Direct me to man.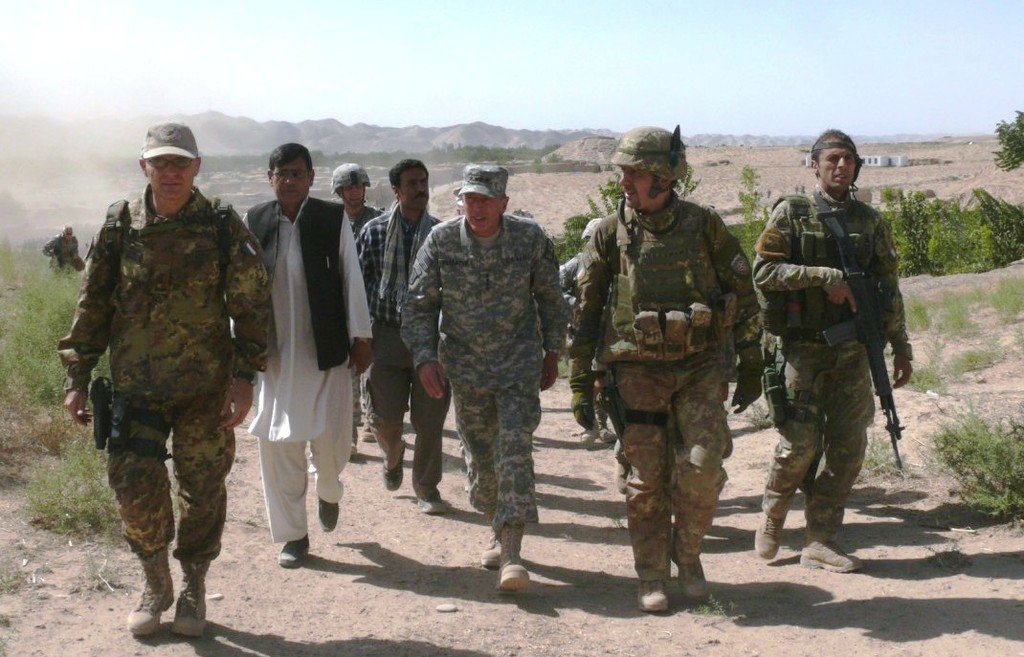
Direction: BBox(323, 159, 389, 440).
